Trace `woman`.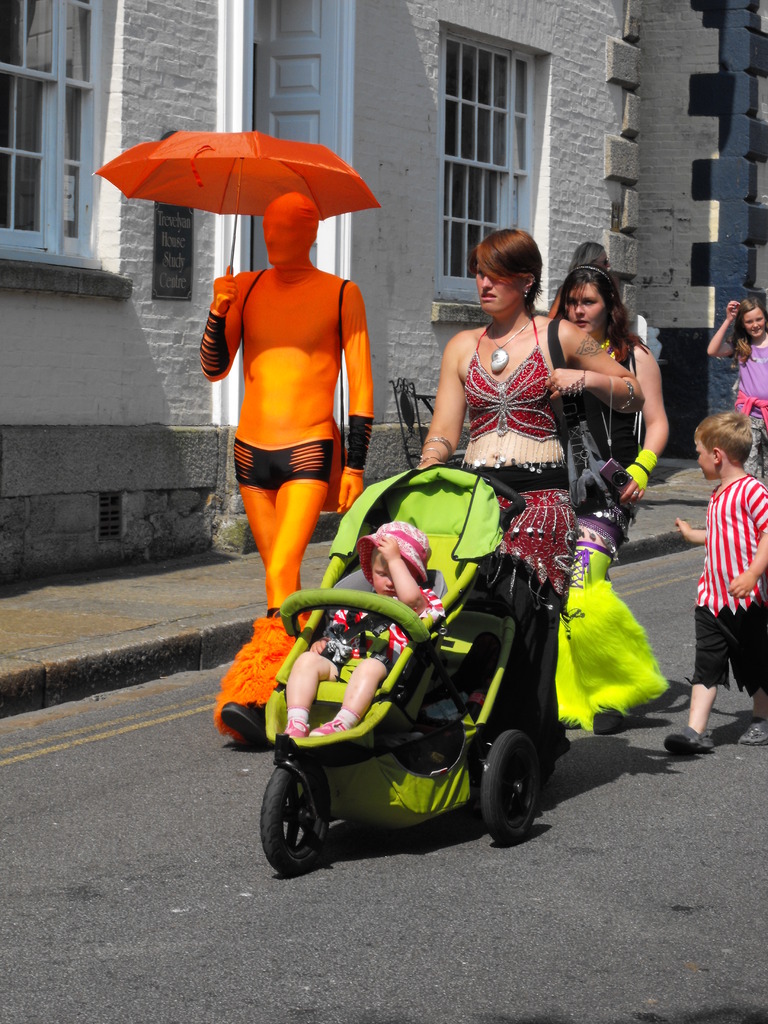
Traced to 578/242/609/269.
